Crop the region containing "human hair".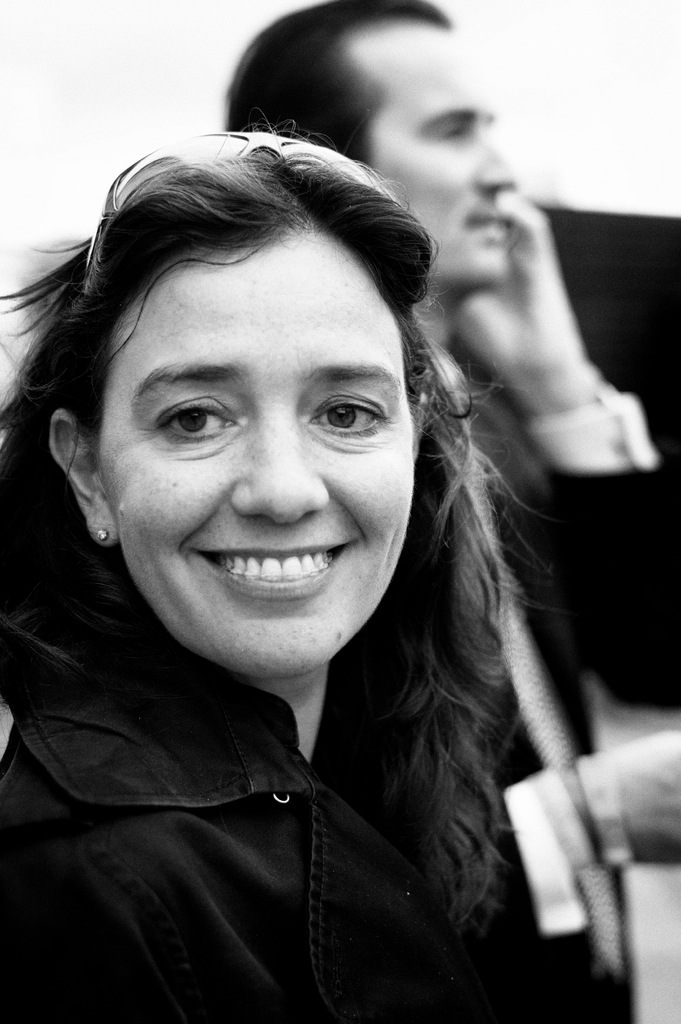
Crop region: BBox(42, 90, 532, 876).
